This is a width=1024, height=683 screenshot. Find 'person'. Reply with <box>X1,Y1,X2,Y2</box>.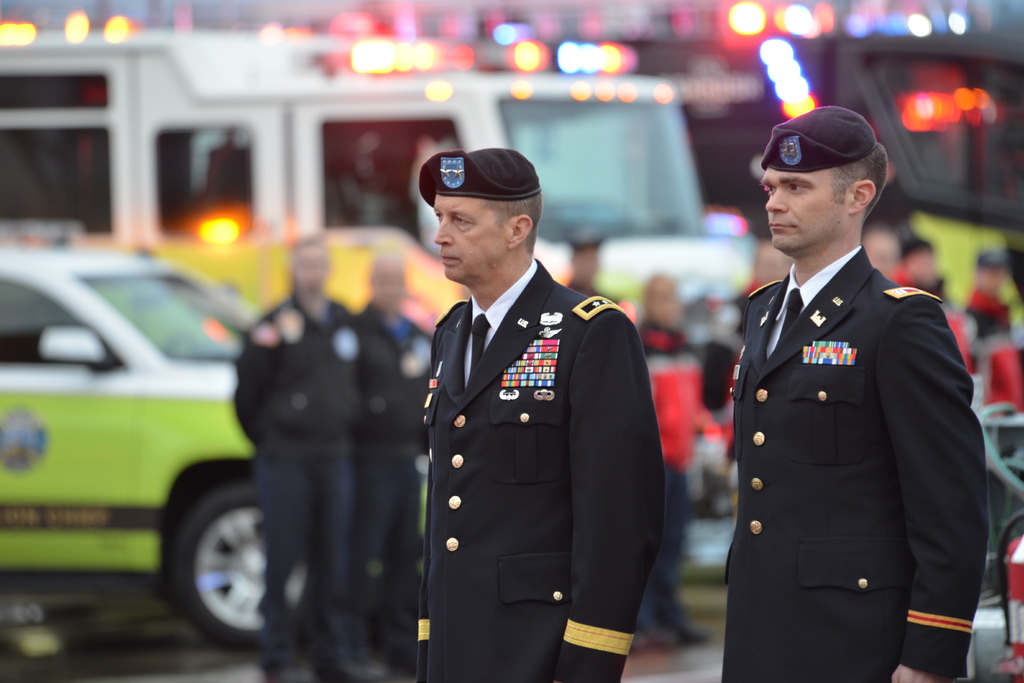
<box>724,99,989,682</box>.
